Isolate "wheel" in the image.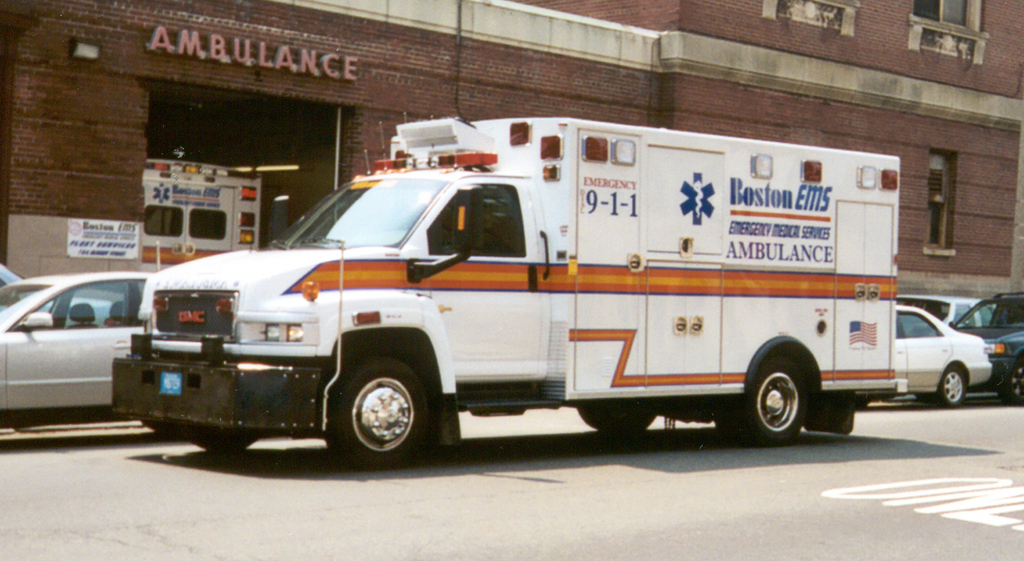
Isolated region: 580,400,609,443.
